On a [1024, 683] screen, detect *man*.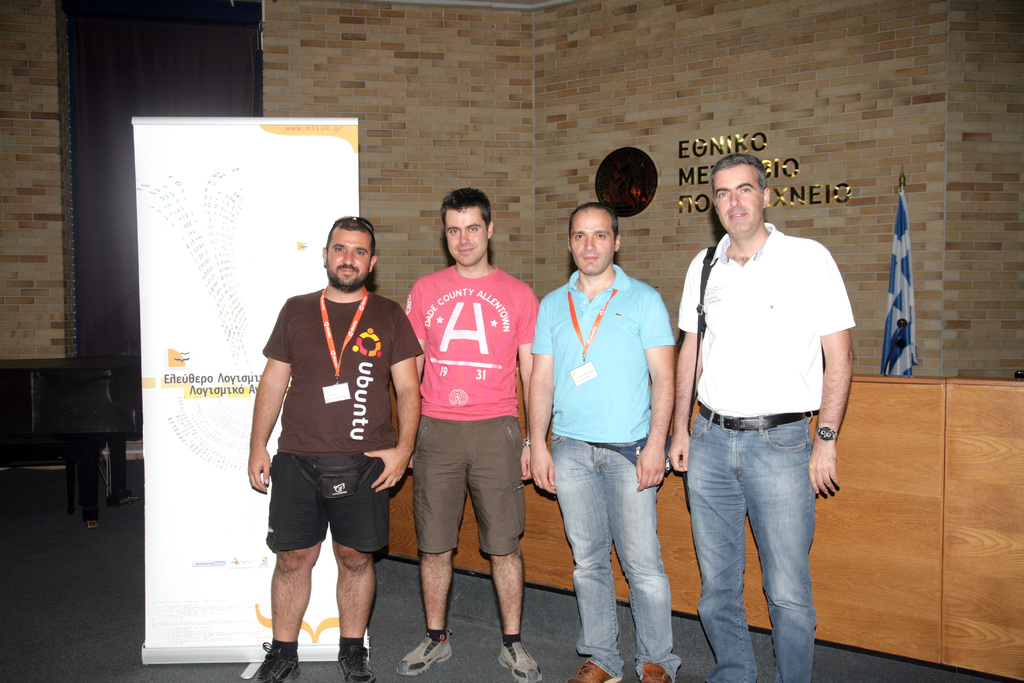
bbox=(531, 202, 678, 682).
